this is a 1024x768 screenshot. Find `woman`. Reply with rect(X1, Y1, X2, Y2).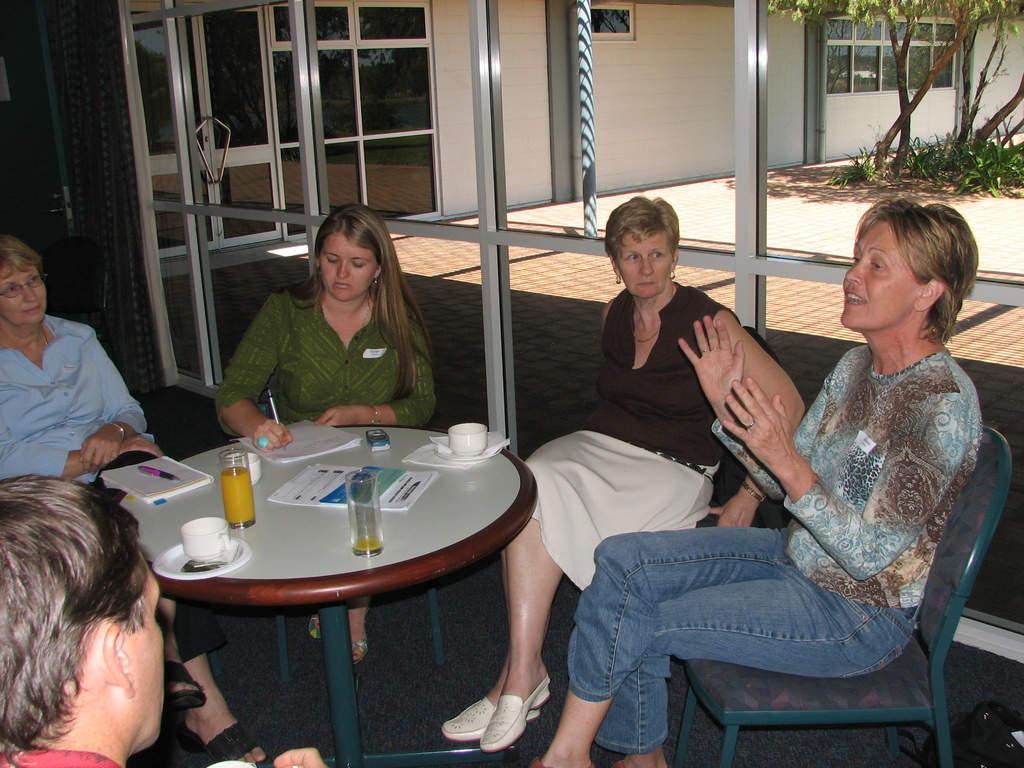
rect(206, 220, 447, 452).
